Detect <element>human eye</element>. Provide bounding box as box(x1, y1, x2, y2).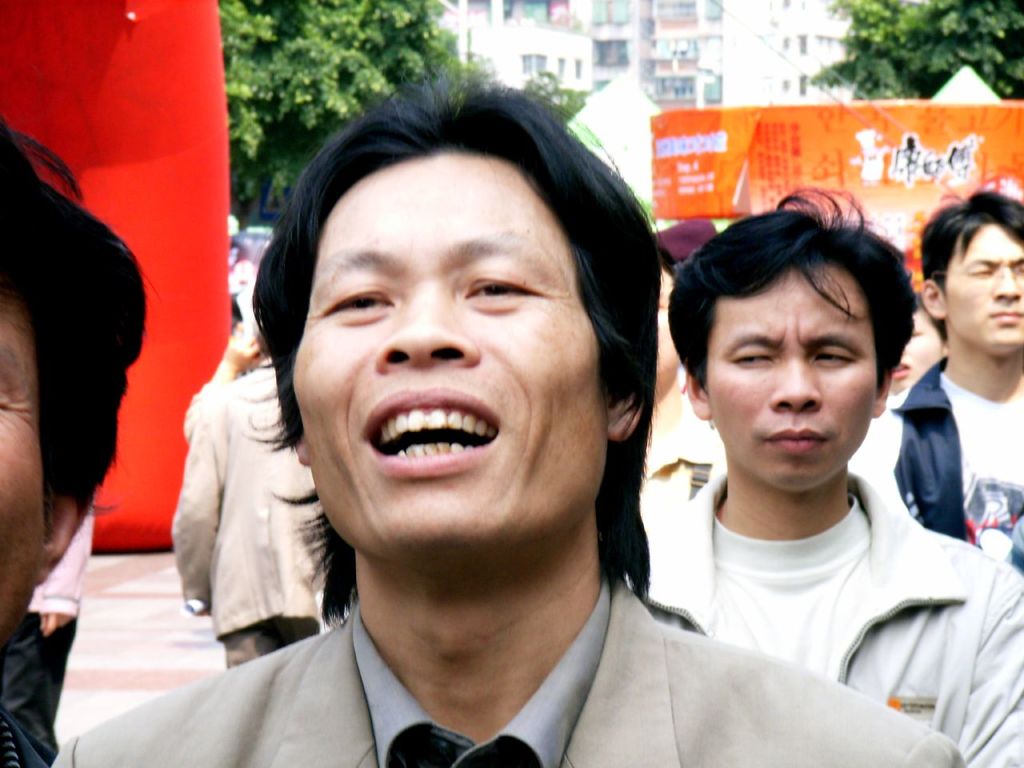
box(455, 263, 543, 309).
